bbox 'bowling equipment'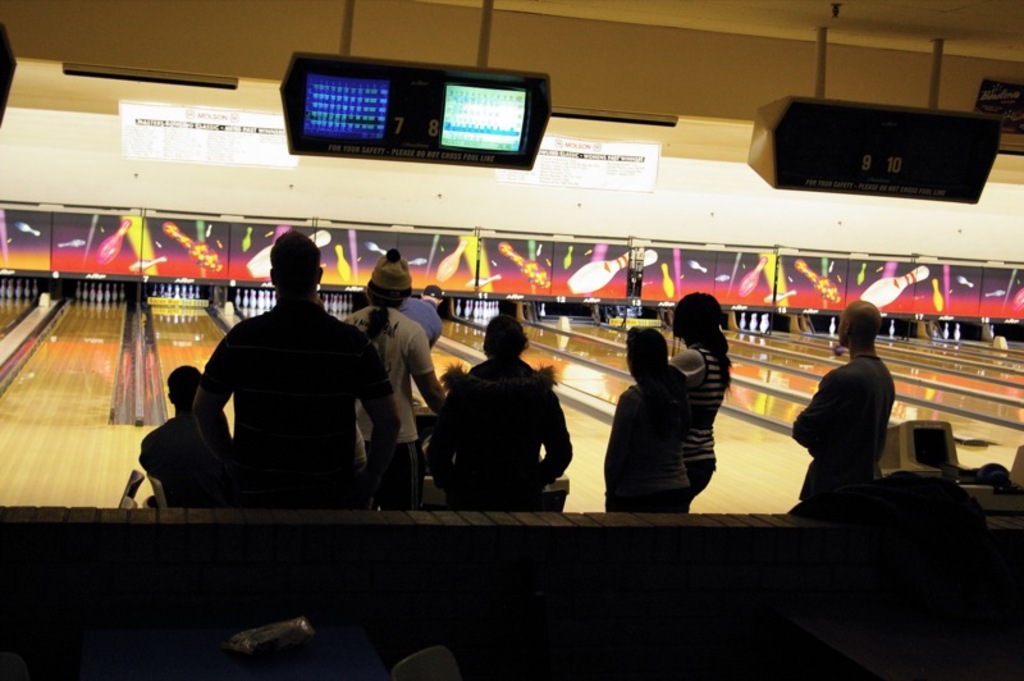
{"left": 826, "top": 316, "right": 841, "bottom": 338}
